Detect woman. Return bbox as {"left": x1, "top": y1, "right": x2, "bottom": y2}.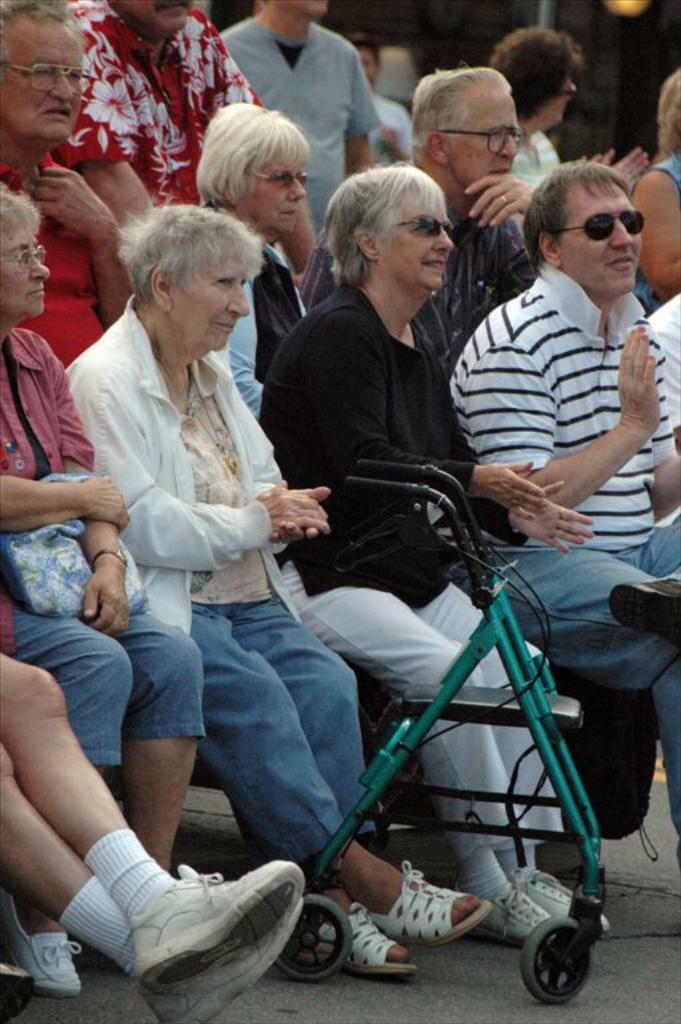
{"left": 256, "top": 157, "right": 605, "bottom": 944}.
